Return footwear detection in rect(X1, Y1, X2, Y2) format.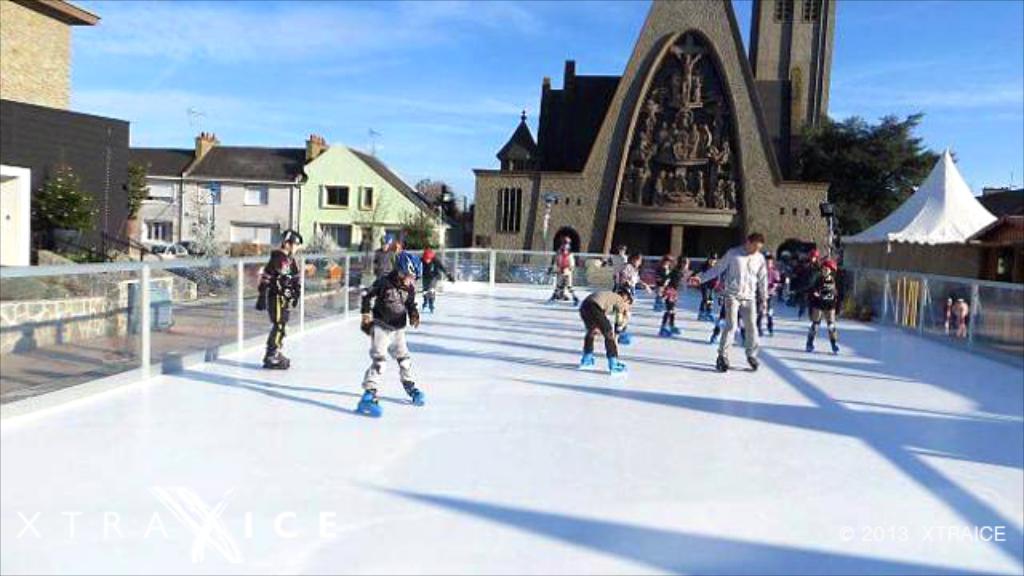
rect(350, 386, 379, 418).
